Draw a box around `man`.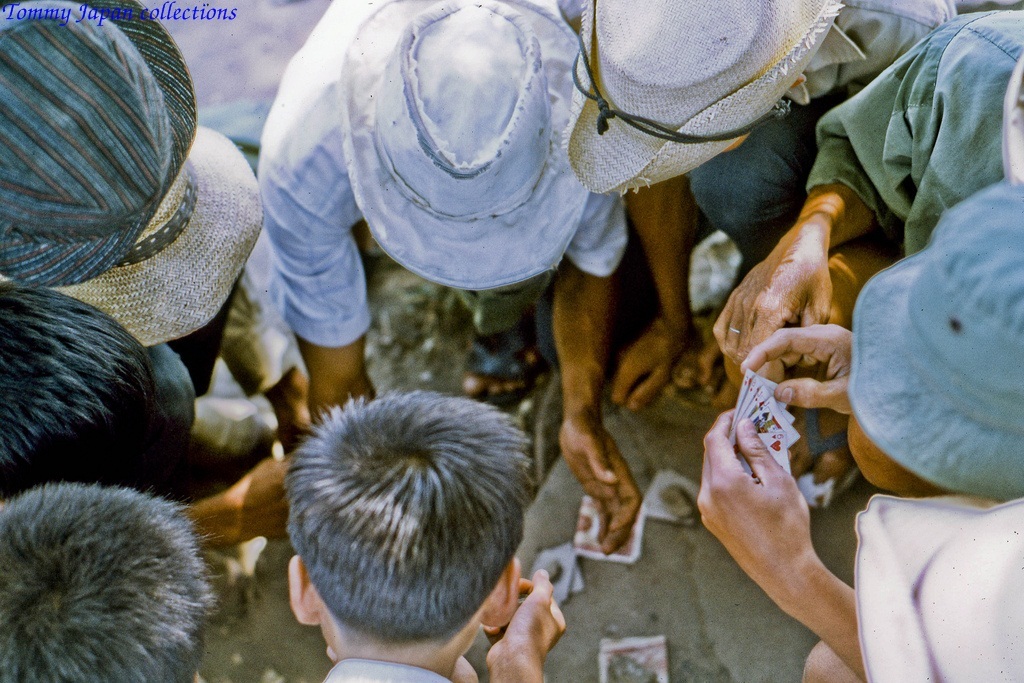
258/0/645/560.
